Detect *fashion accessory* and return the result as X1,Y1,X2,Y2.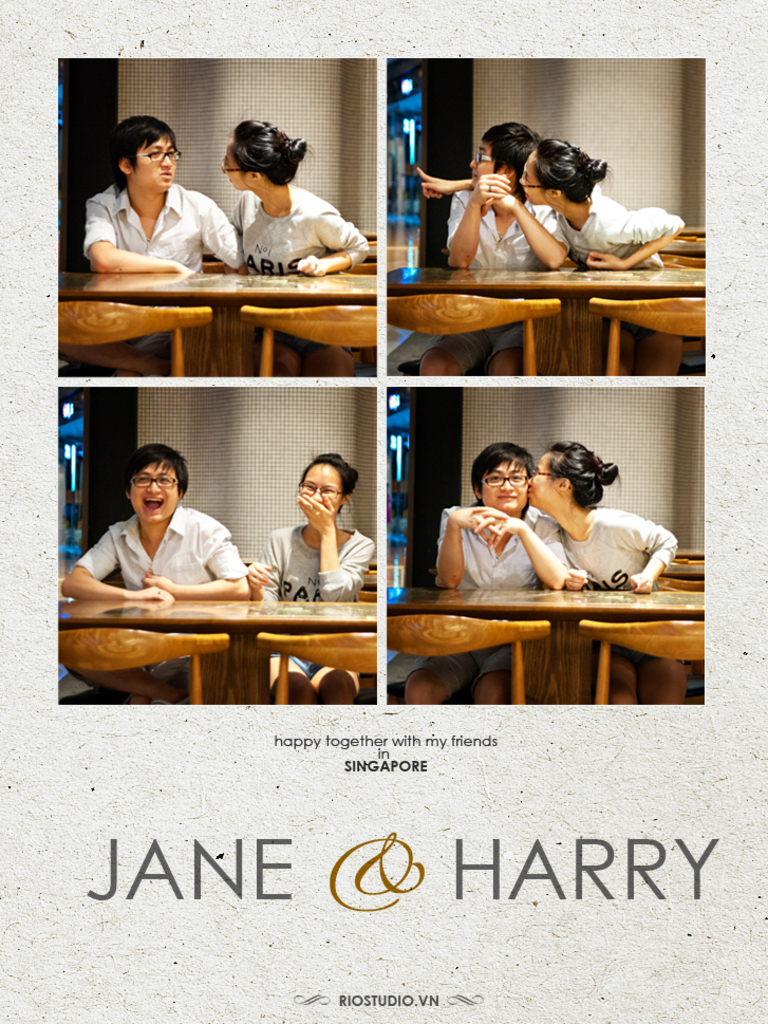
220,162,256,172.
